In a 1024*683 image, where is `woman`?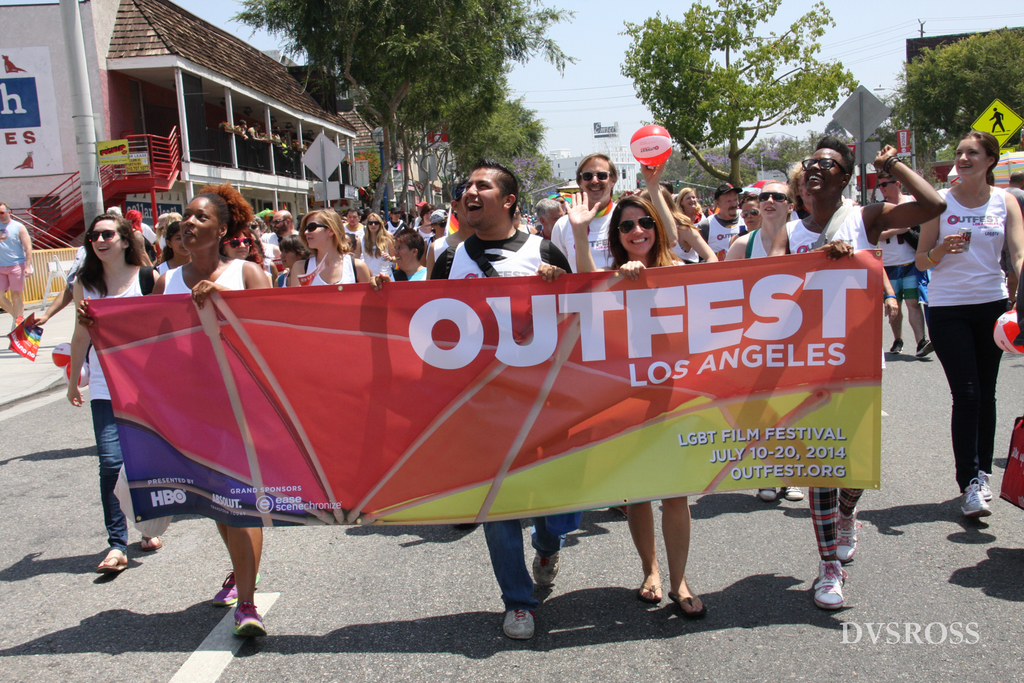
pyautogui.locateOnScreen(63, 214, 163, 575).
